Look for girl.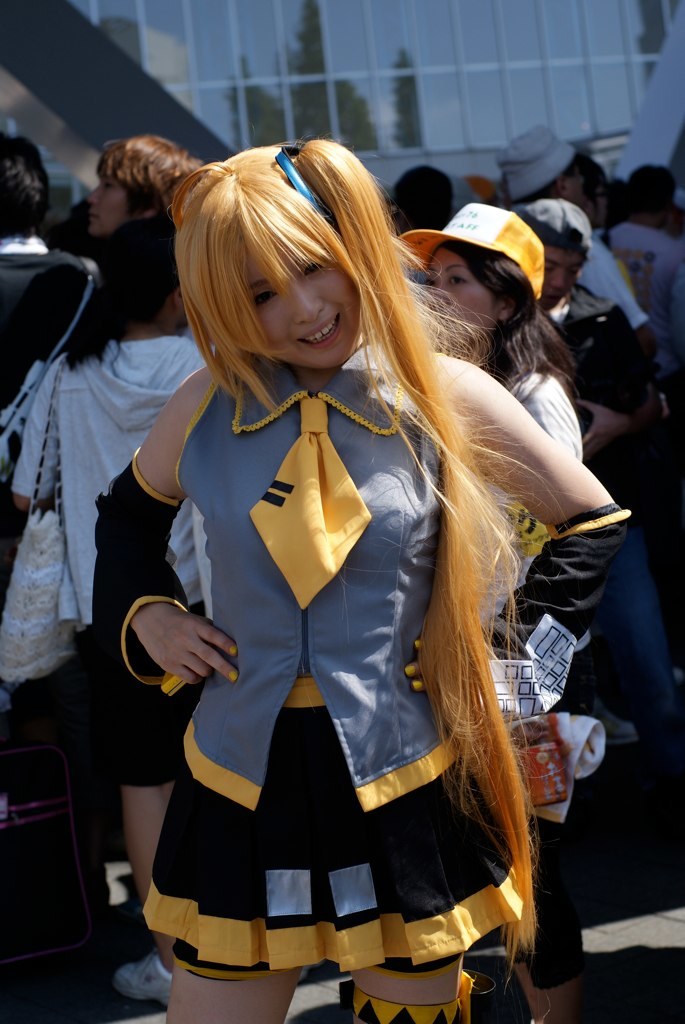
Found: 79/132/638/1023.
